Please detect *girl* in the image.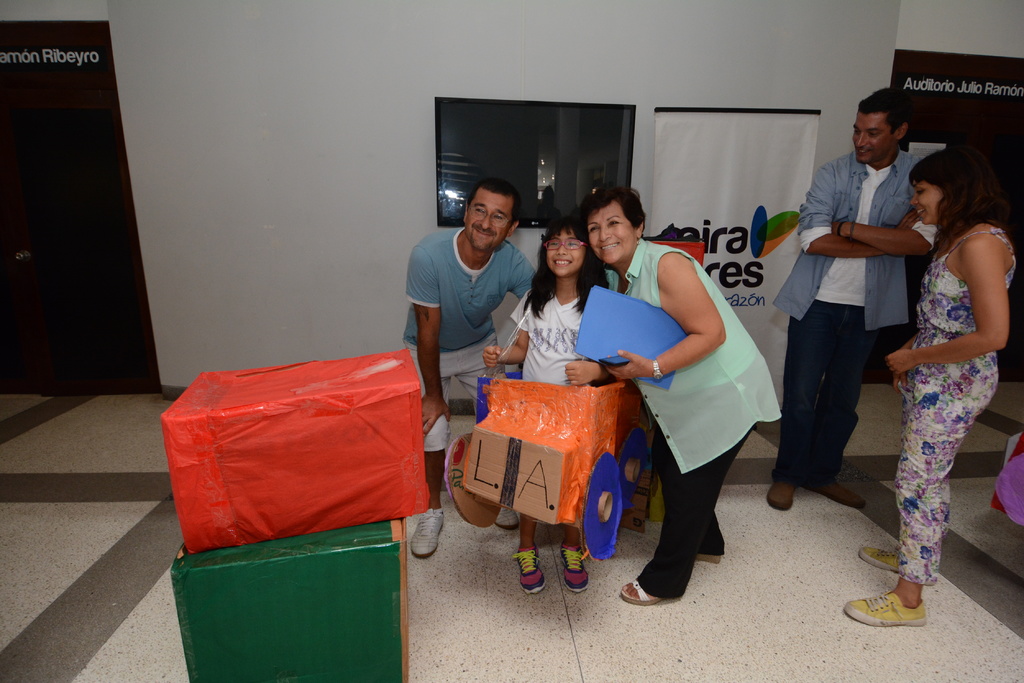
(x1=479, y1=212, x2=614, y2=596).
